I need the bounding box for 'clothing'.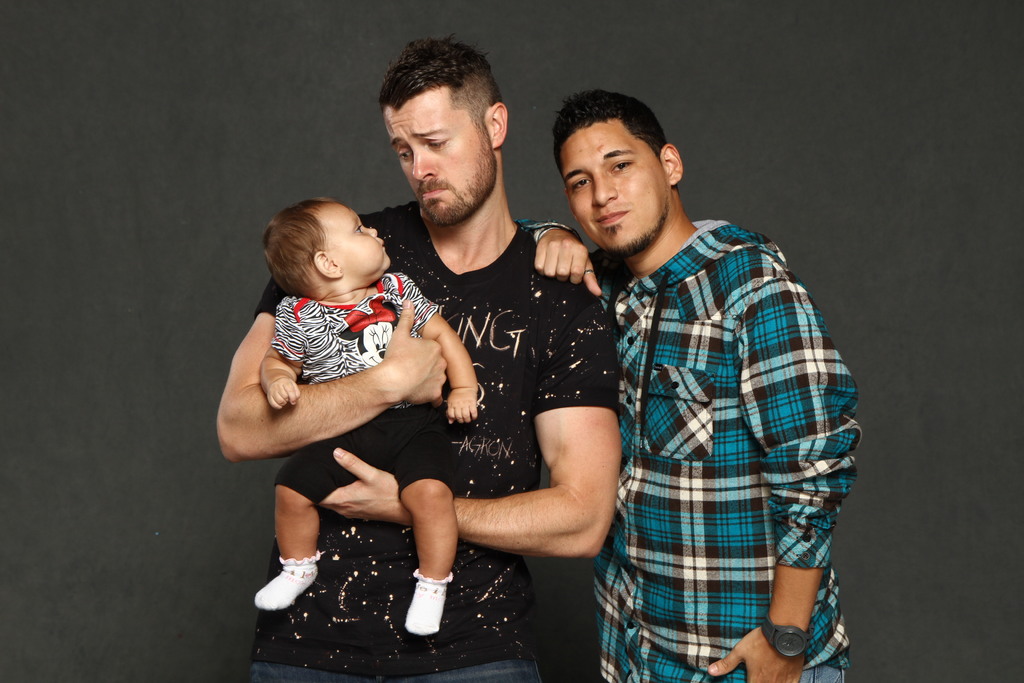
Here it is: [left=582, top=188, right=876, bottom=670].
